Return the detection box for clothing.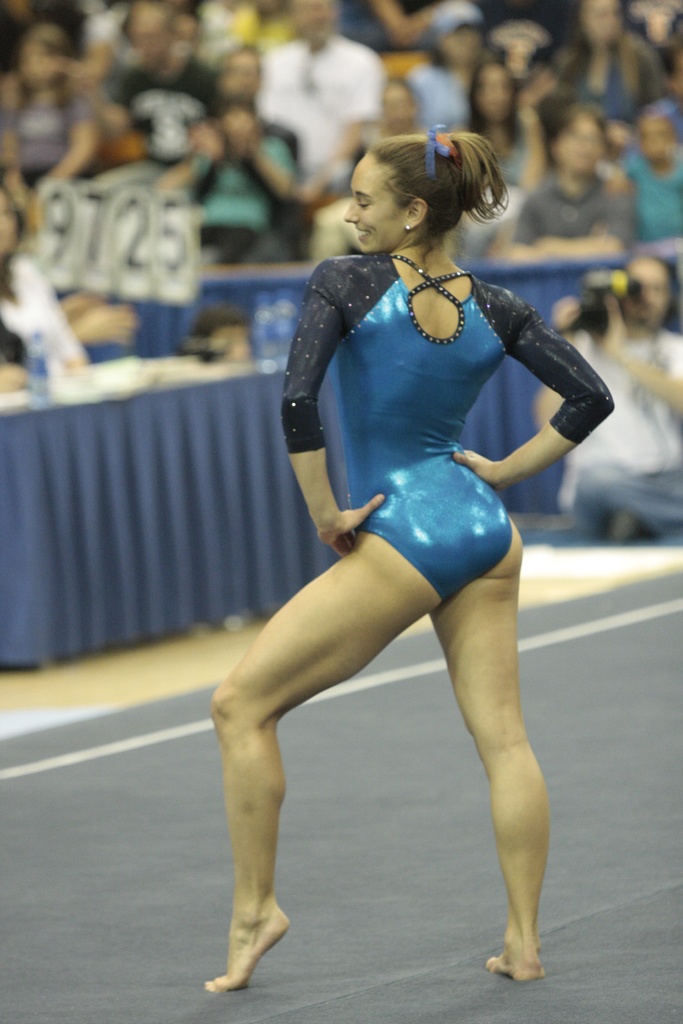
l=276, t=243, r=612, b=611.
